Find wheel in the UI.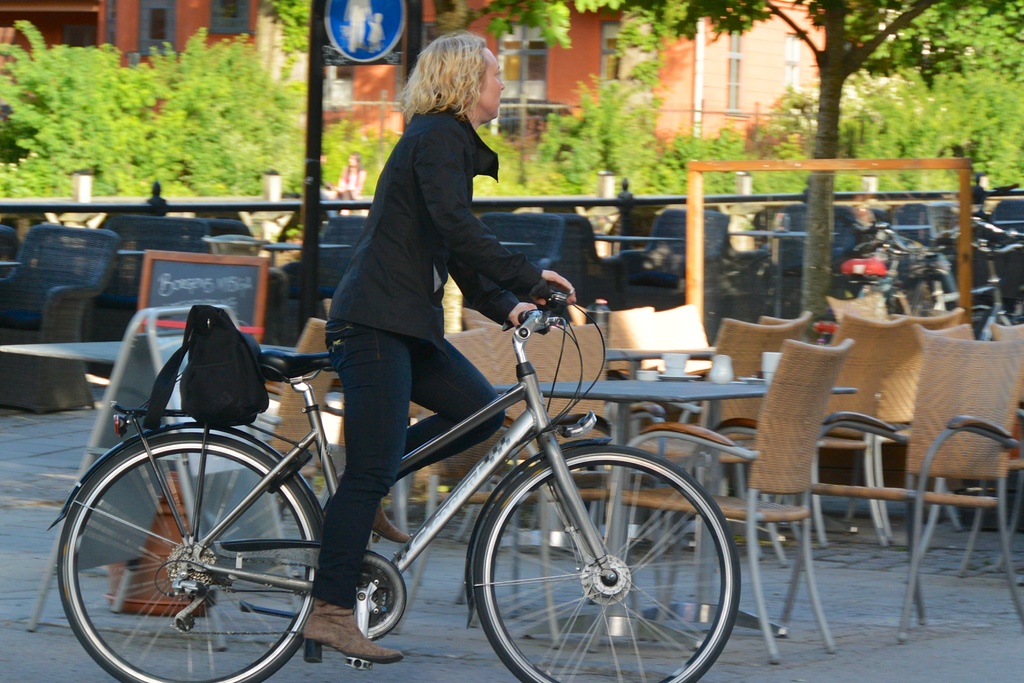
UI element at [56, 433, 325, 682].
